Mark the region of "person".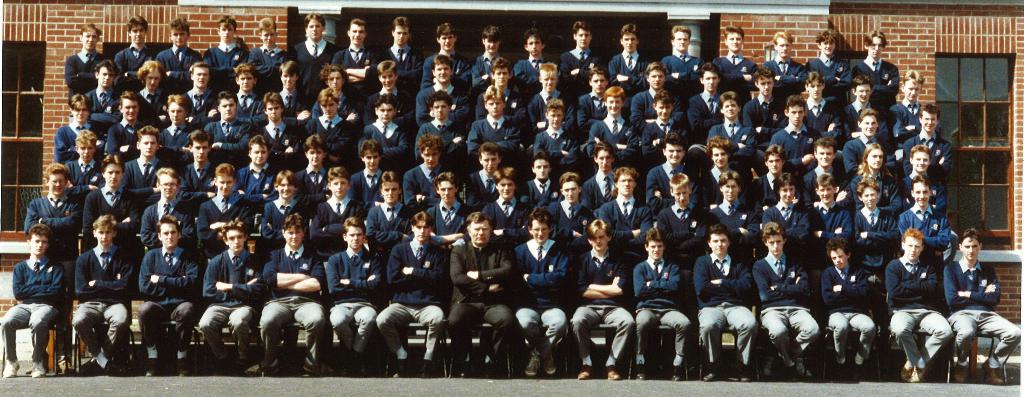
Region: rect(849, 116, 890, 176).
